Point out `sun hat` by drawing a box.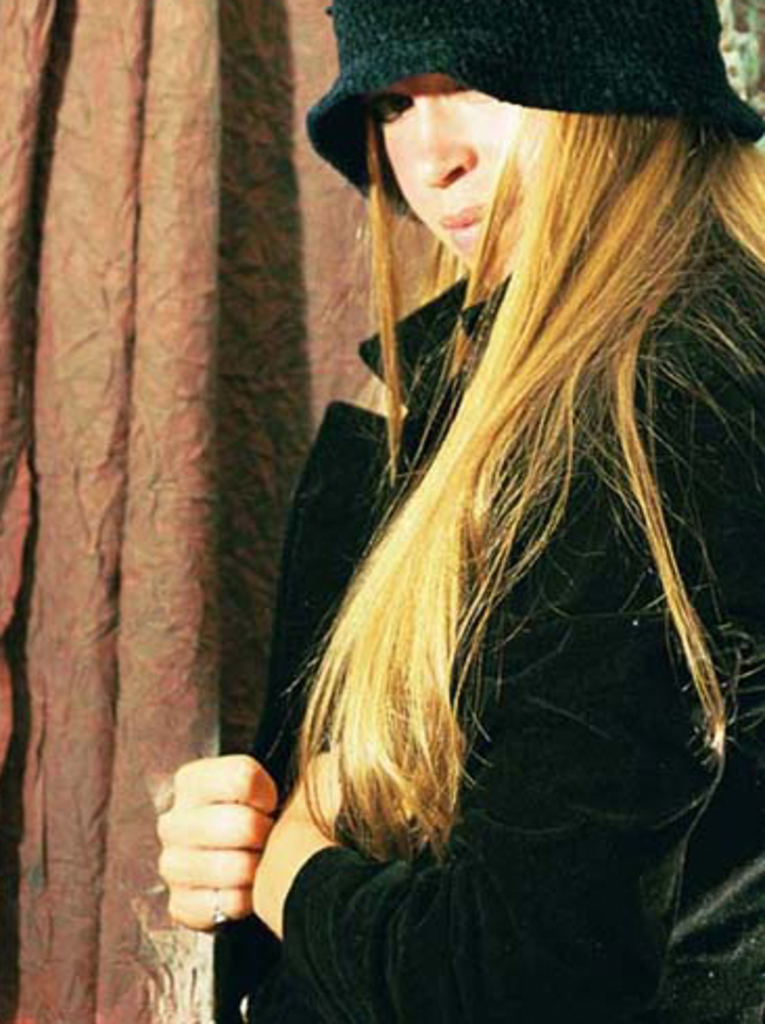
bbox(303, 0, 763, 217).
